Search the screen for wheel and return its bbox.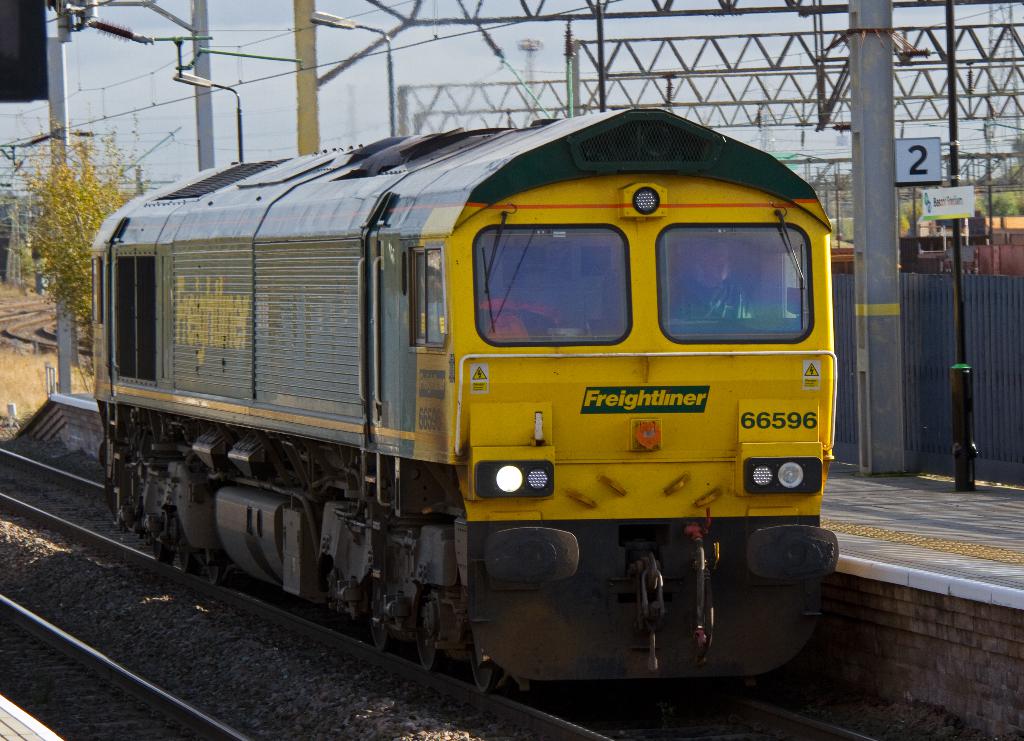
Found: box=[151, 534, 173, 558].
